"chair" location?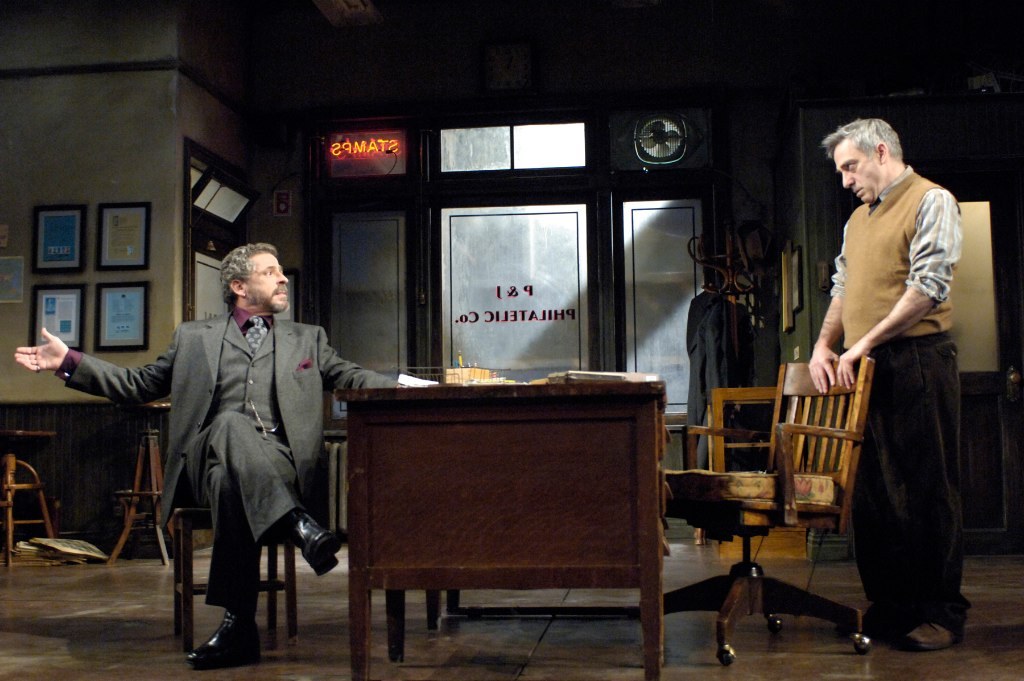
bbox=[156, 404, 305, 645]
